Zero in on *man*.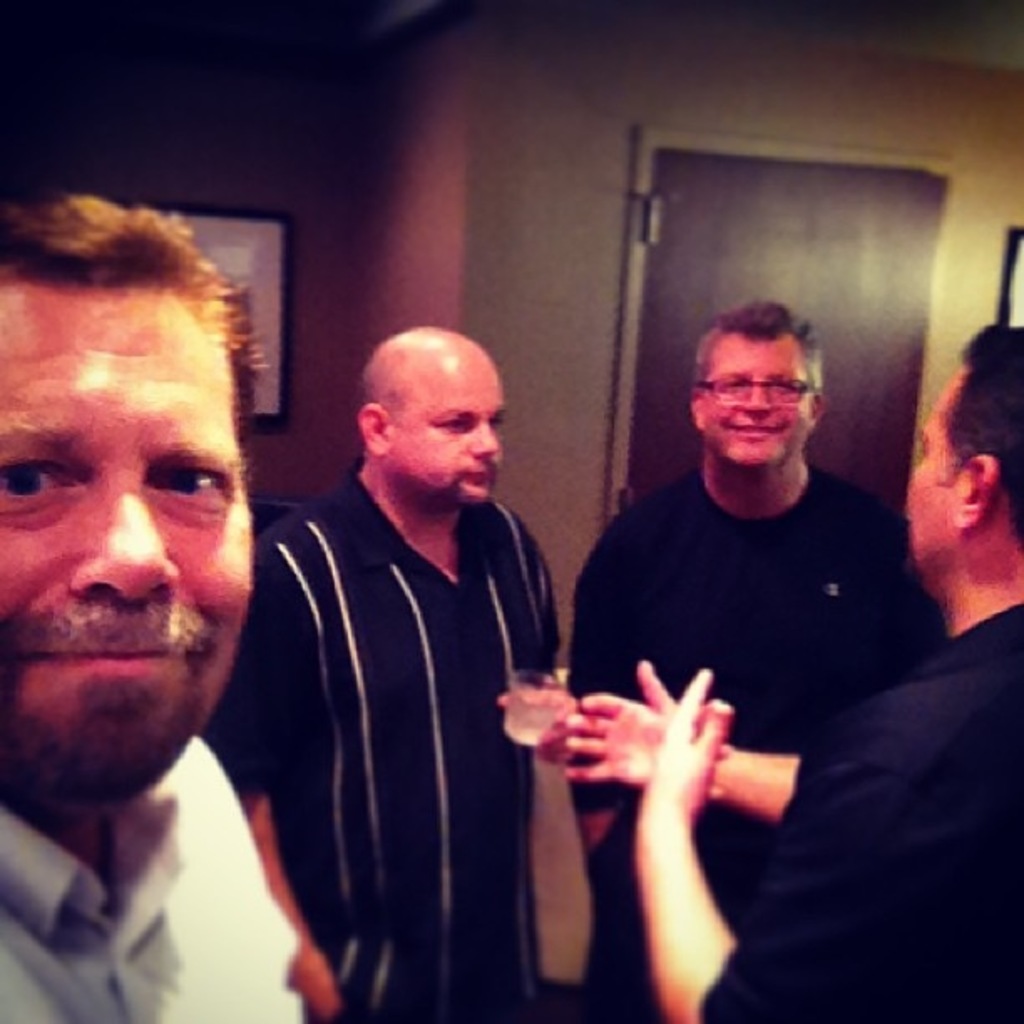
Zeroed in: [559, 306, 944, 1022].
